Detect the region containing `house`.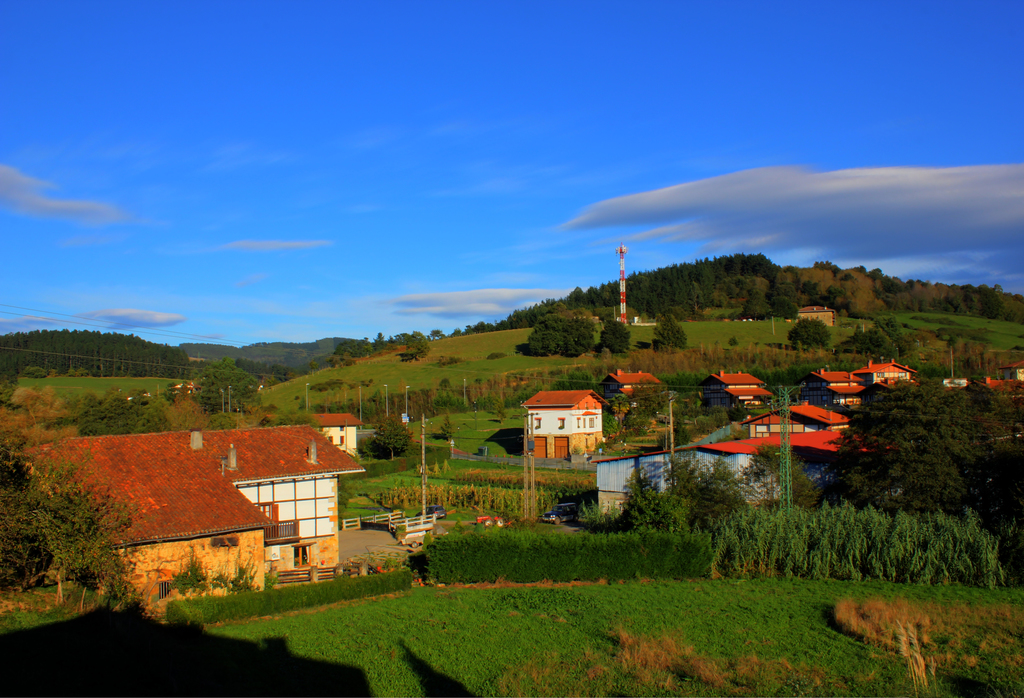
797, 304, 833, 327.
